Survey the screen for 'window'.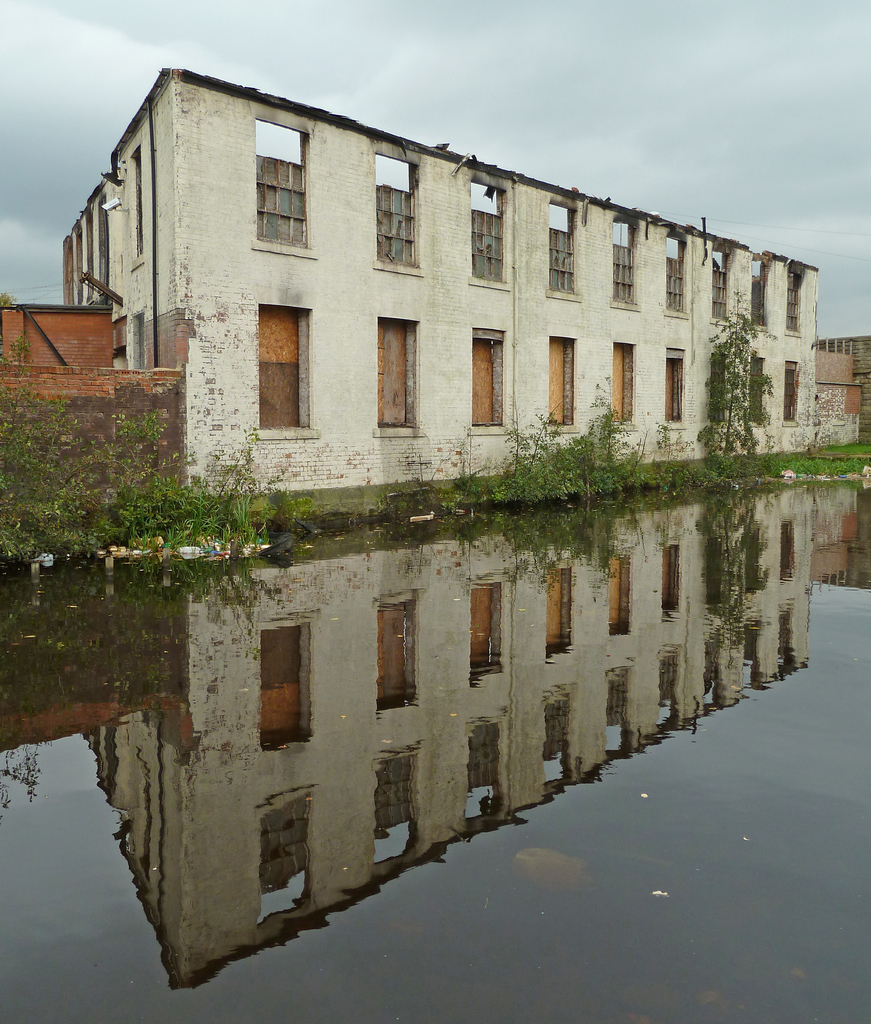
Survey found: {"x1": 468, "y1": 180, "x2": 501, "y2": 275}.
